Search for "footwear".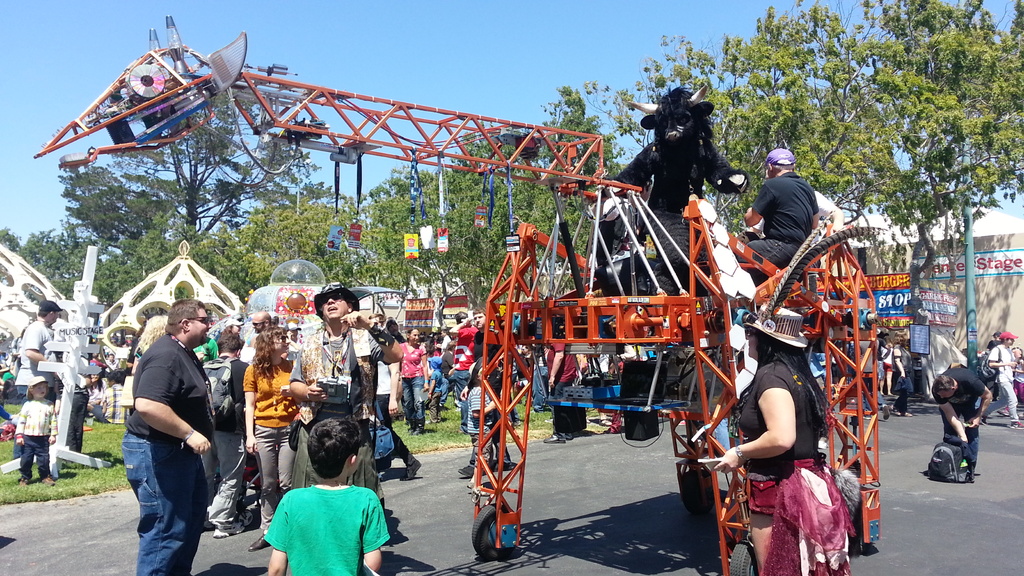
Found at left=541, top=434, right=566, bottom=444.
